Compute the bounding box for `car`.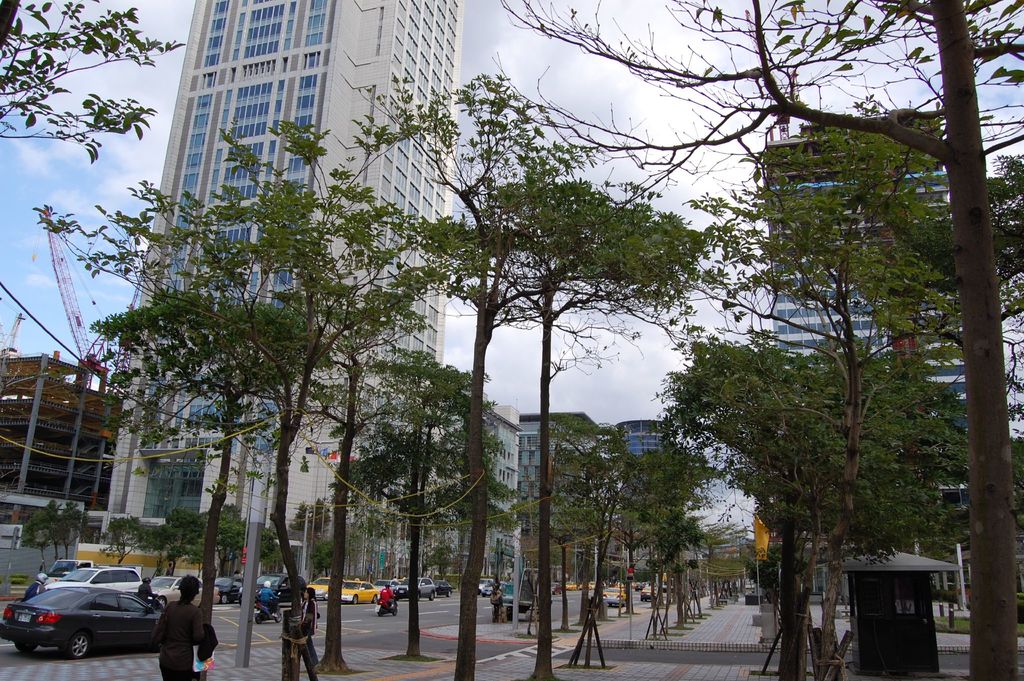
[483,580,507,595].
